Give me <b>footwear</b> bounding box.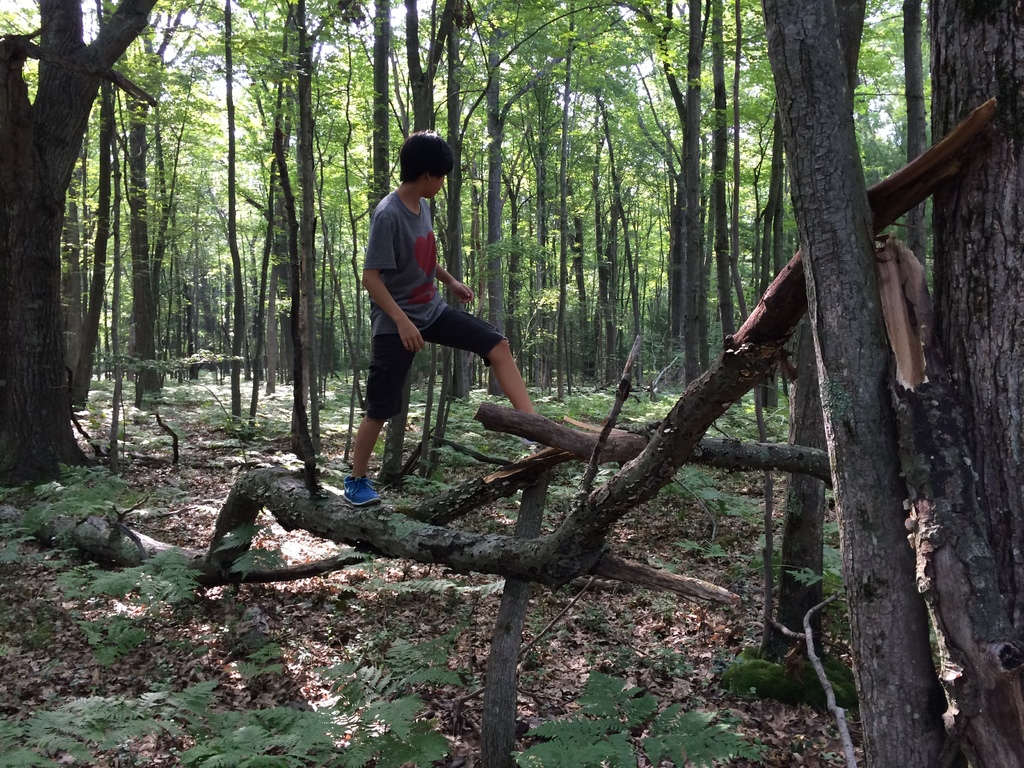
[x1=342, y1=475, x2=380, y2=508].
